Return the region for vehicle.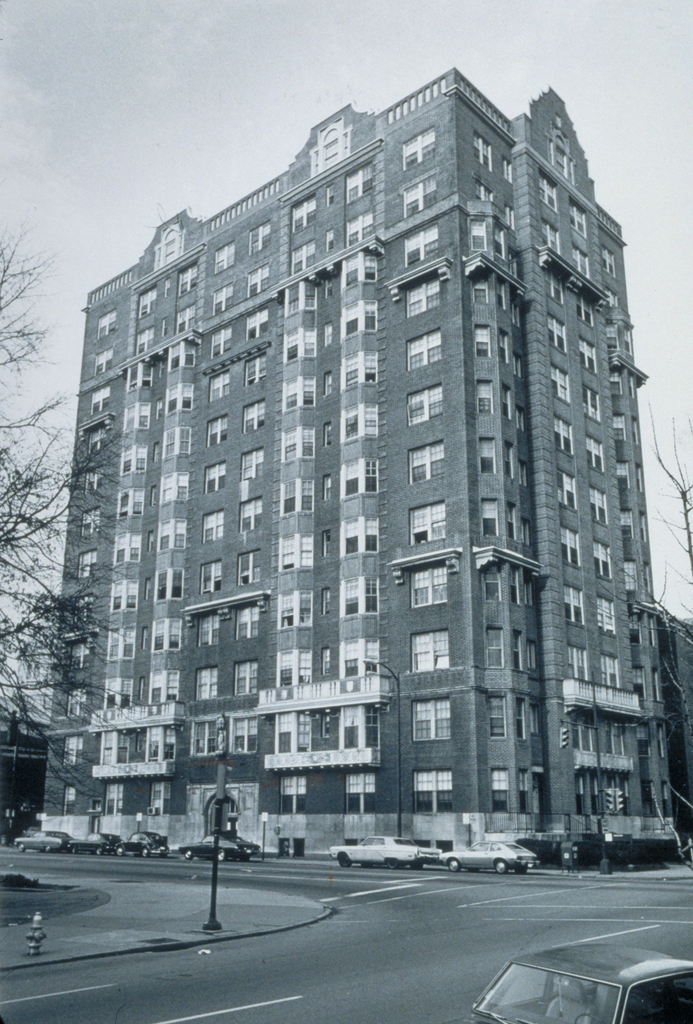
left=182, top=827, right=266, bottom=863.
